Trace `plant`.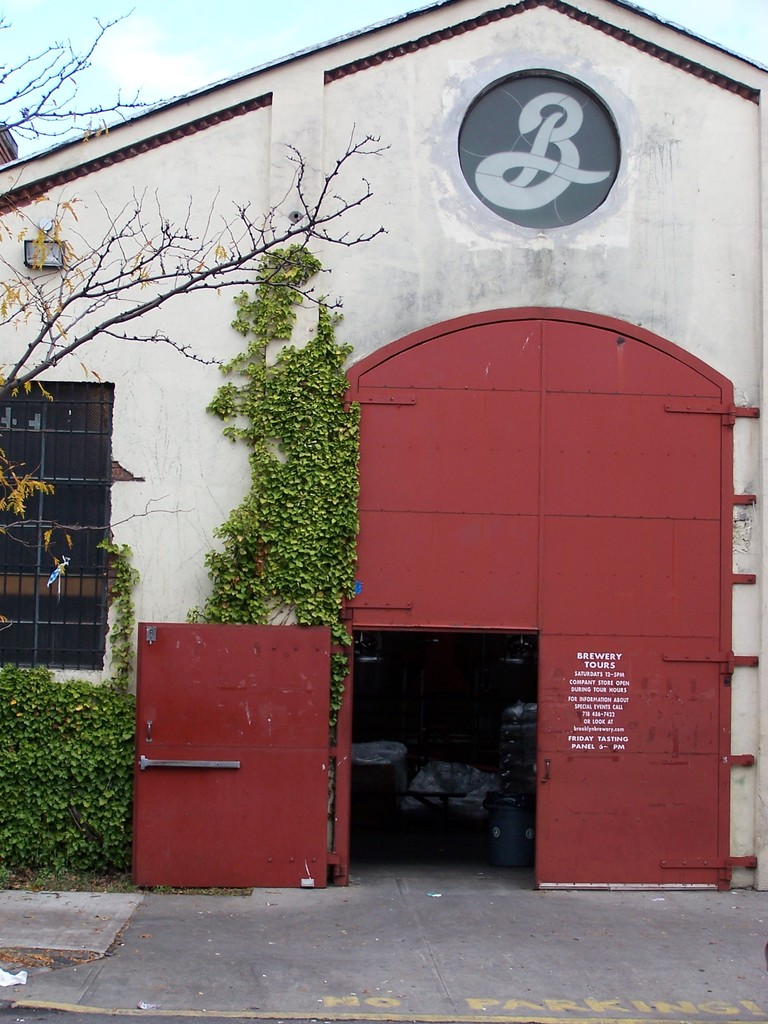
Traced to region(194, 243, 358, 646).
